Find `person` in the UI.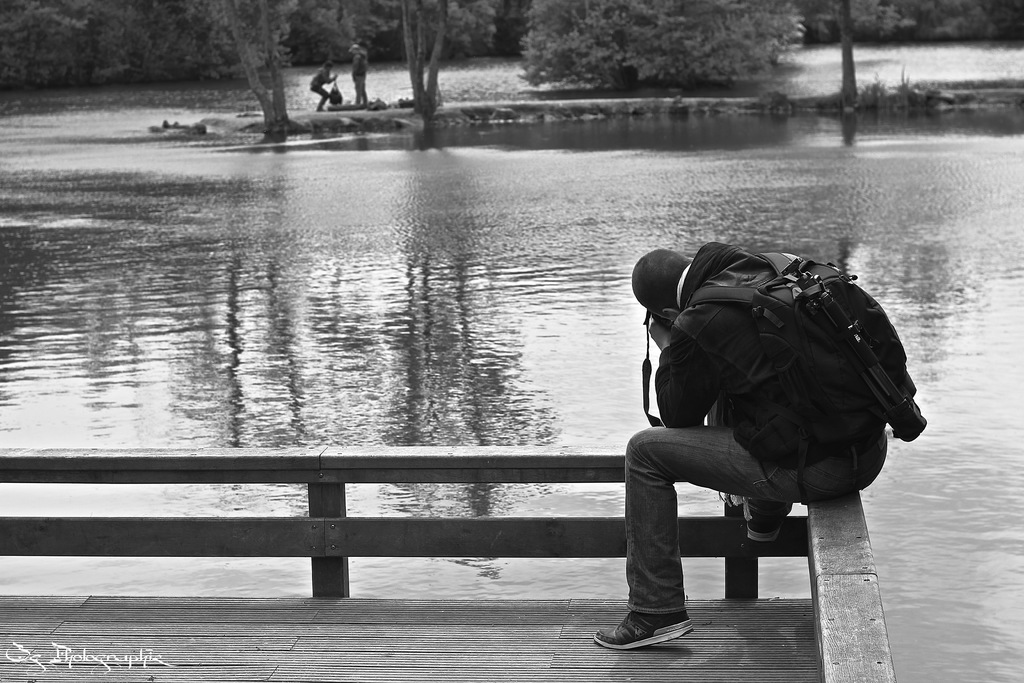
UI element at bbox(589, 245, 886, 654).
